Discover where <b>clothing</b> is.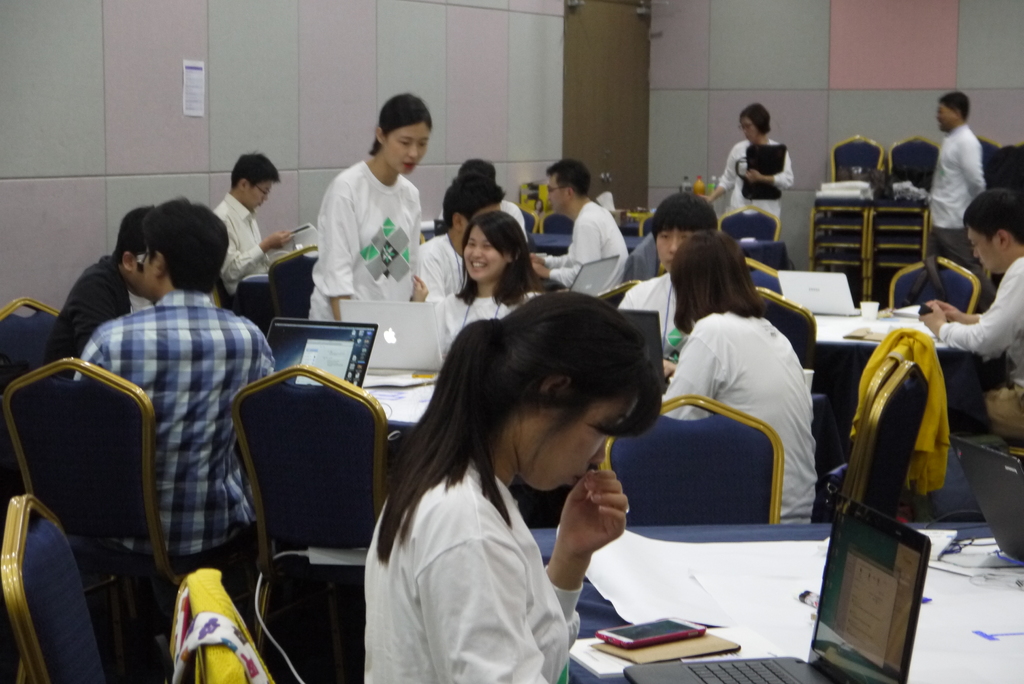
Discovered at Rect(495, 193, 529, 250).
